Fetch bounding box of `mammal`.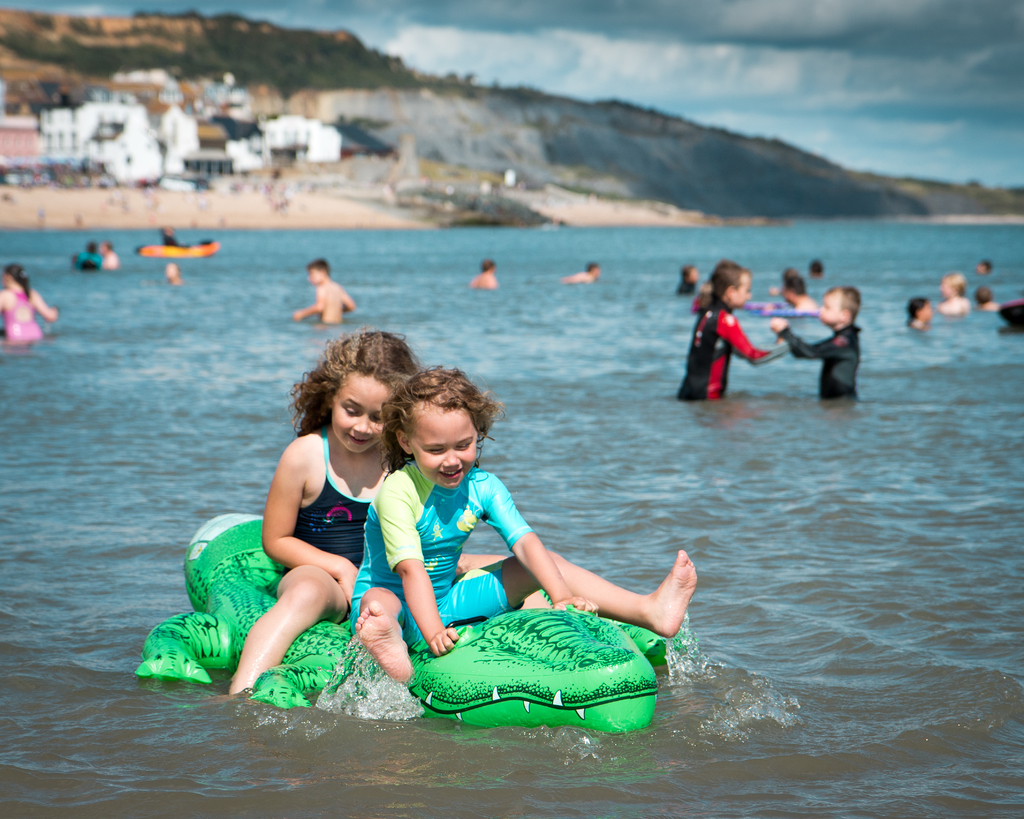
Bbox: Rect(782, 272, 817, 313).
